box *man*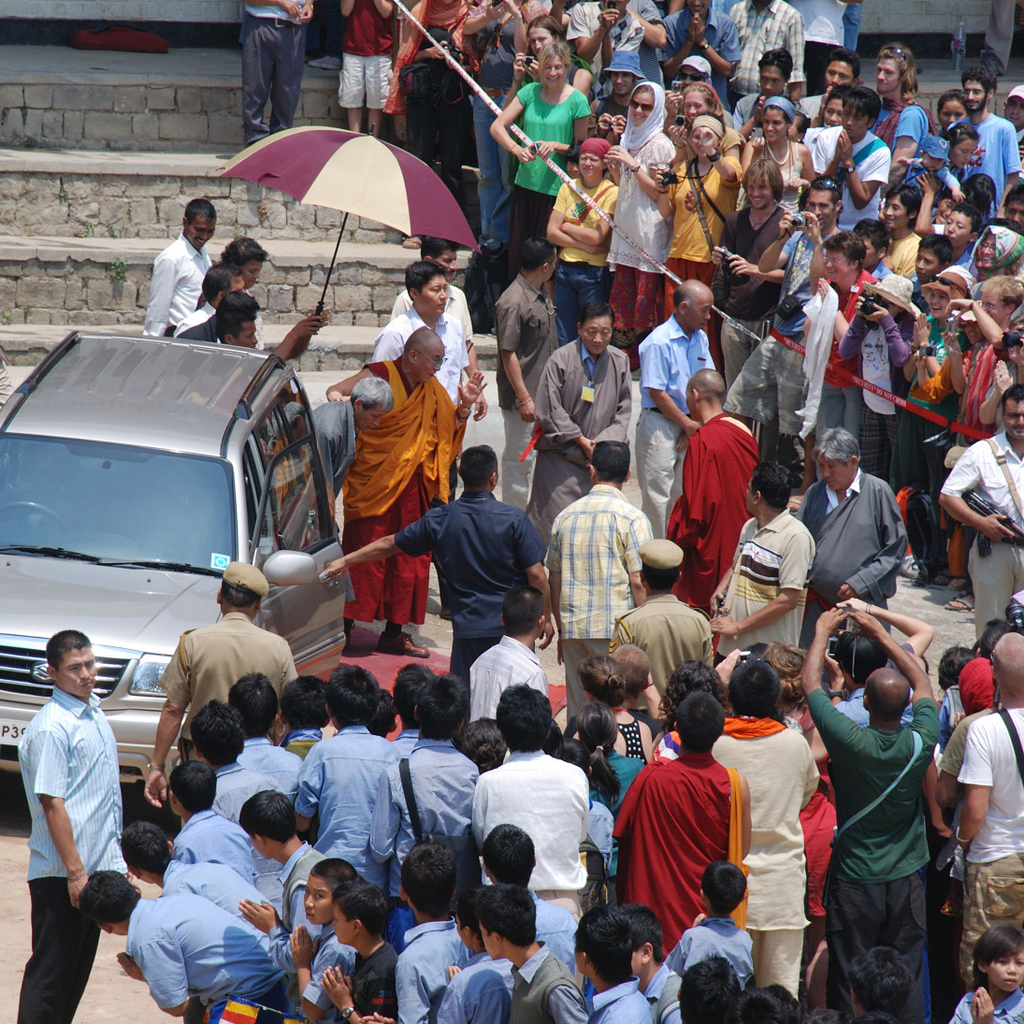
(651,0,746,82)
